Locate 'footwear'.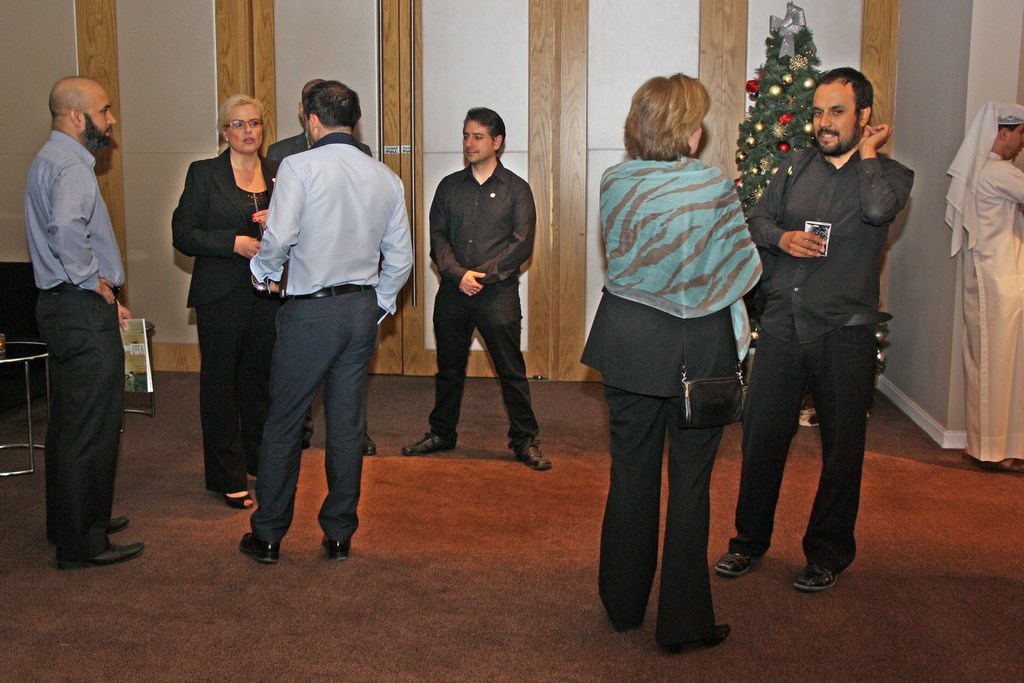
Bounding box: Rect(323, 543, 354, 558).
